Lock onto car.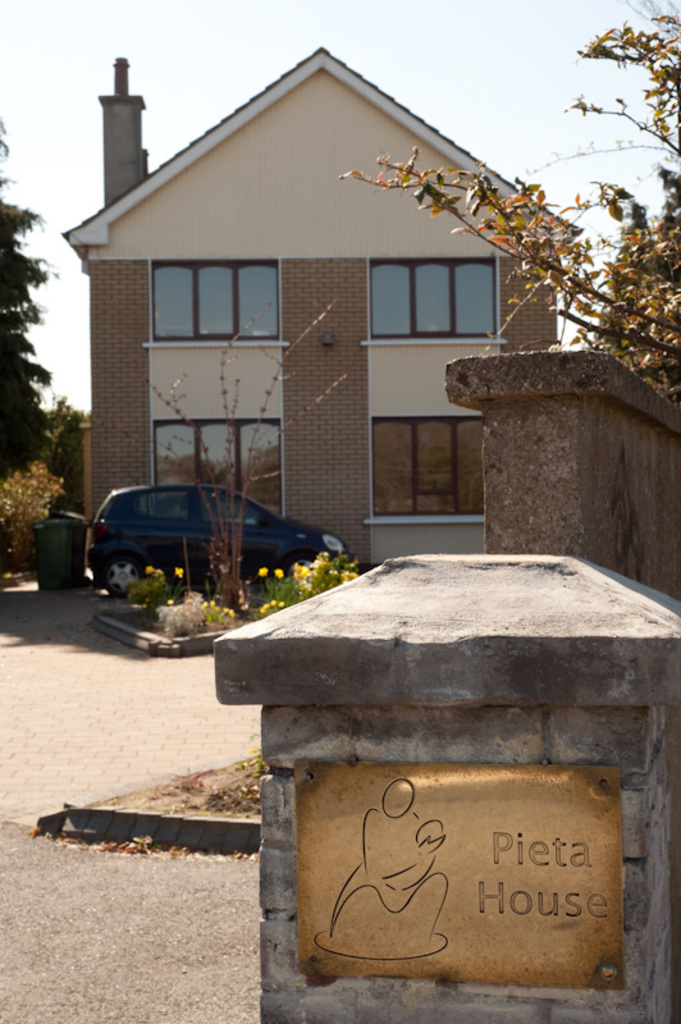
Locked: (x1=55, y1=475, x2=325, y2=595).
